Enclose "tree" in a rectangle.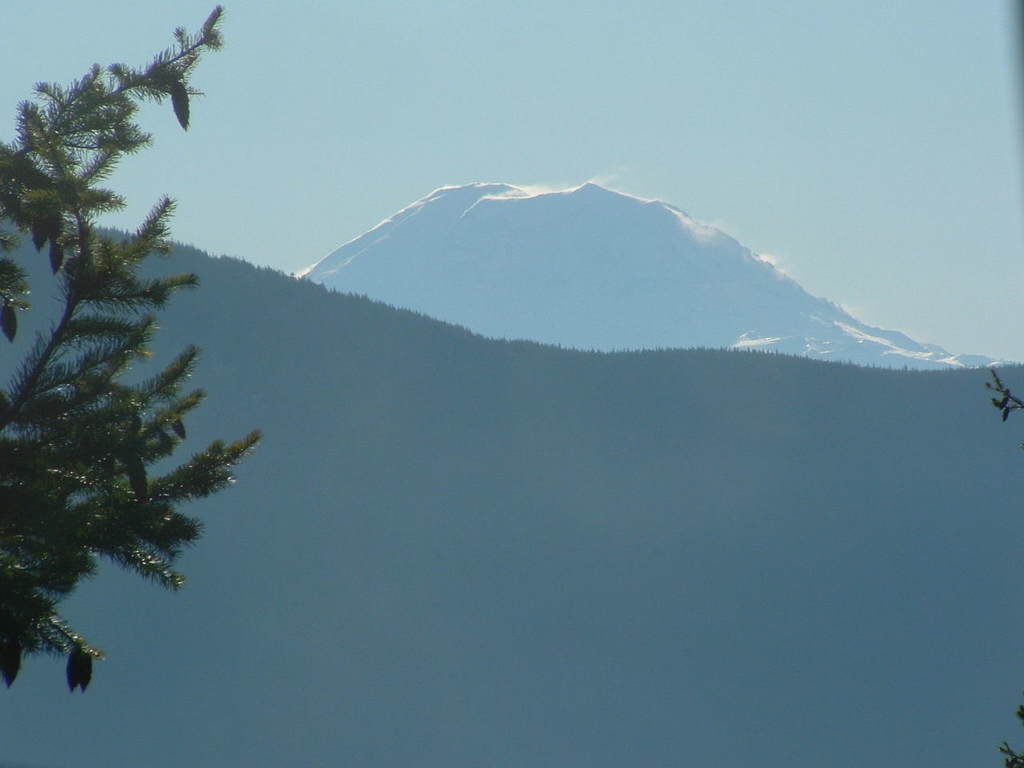
l=4, t=30, r=239, b=720.
